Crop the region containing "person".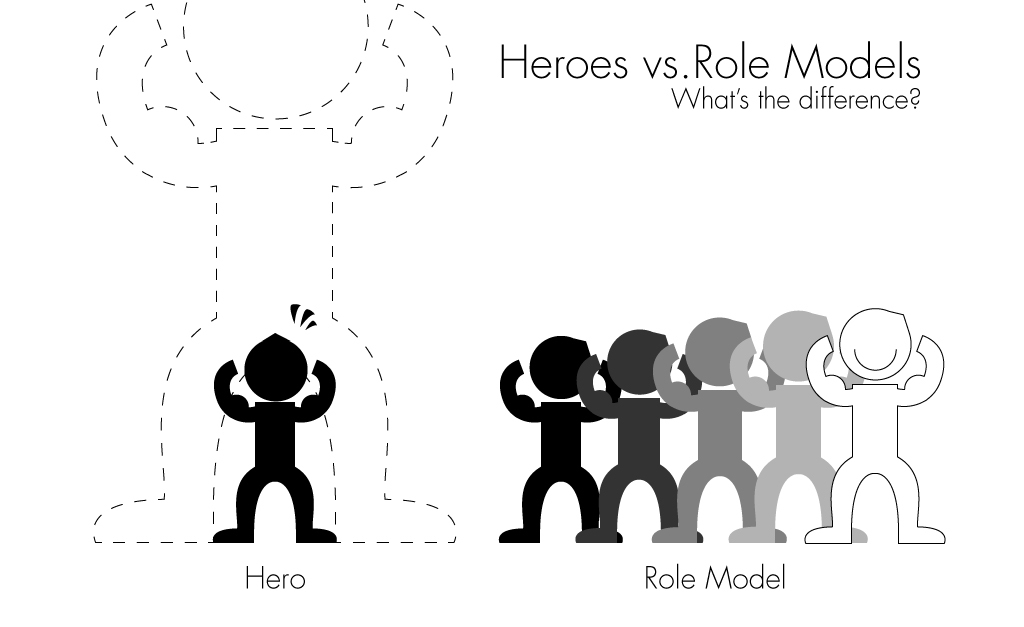
Crop region: (215,332,338,541).
